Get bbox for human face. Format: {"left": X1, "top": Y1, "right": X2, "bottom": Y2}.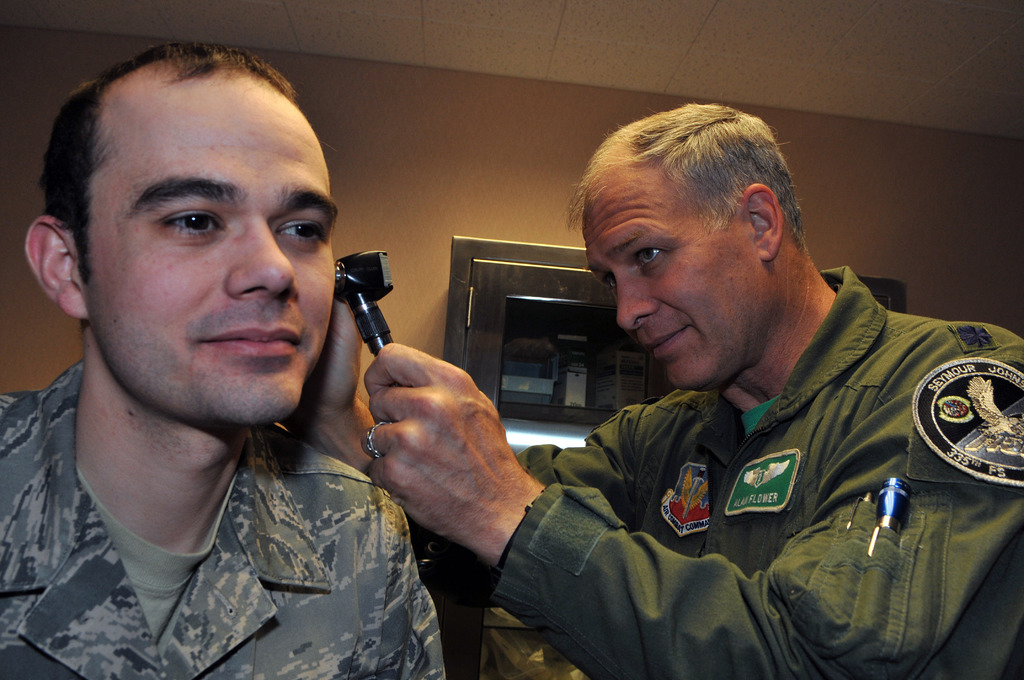
{"left": 584, "top": 170, "right": 749, "bottom": 389}.
